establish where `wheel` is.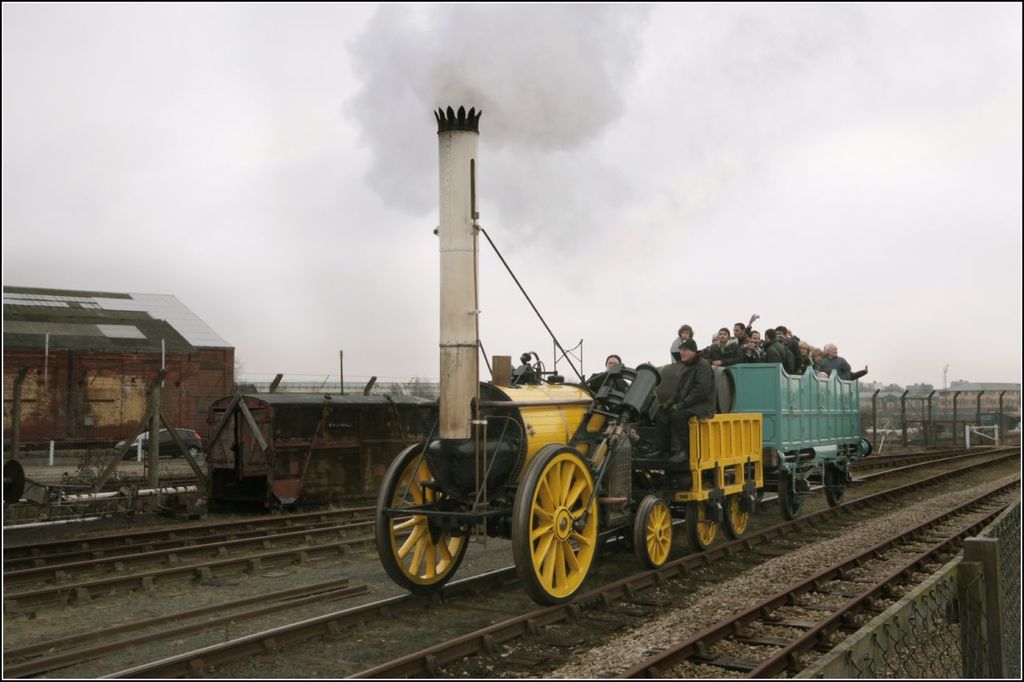
Established at x1=824, y1=468, x2=846, y2=511.
